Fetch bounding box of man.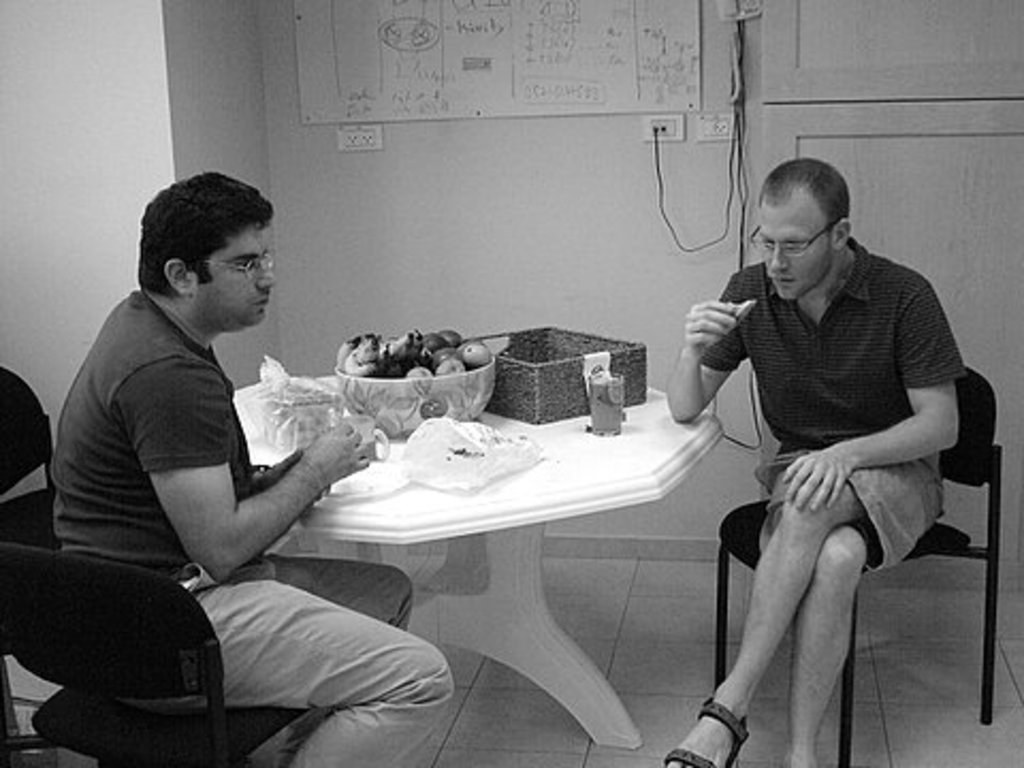
Bbox: pyautogui.locateOnScreen(47, 171, 457, 766).
